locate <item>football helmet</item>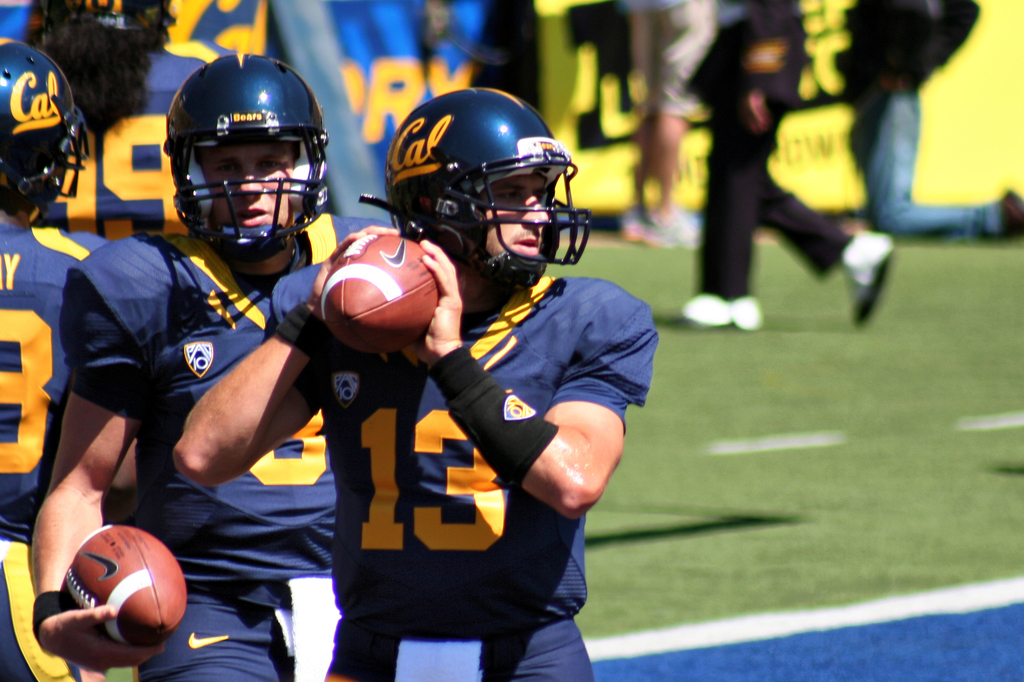
<box>362,83,590,290</box>
